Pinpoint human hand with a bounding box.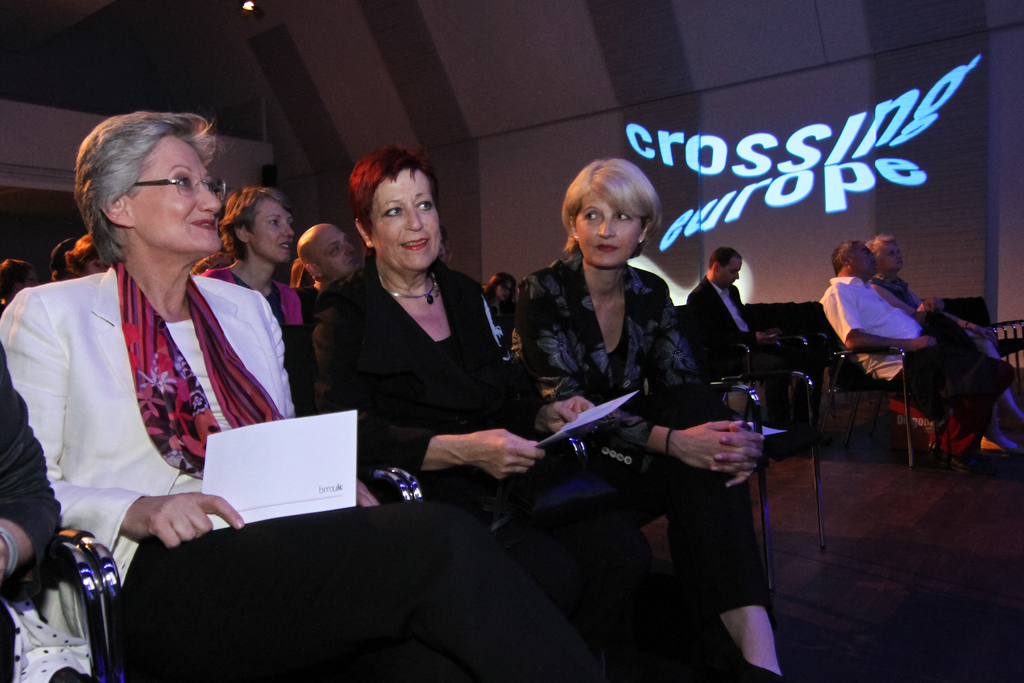
{"x1": 709, "y1": 424, "x2": 765, "y2": 493}.
